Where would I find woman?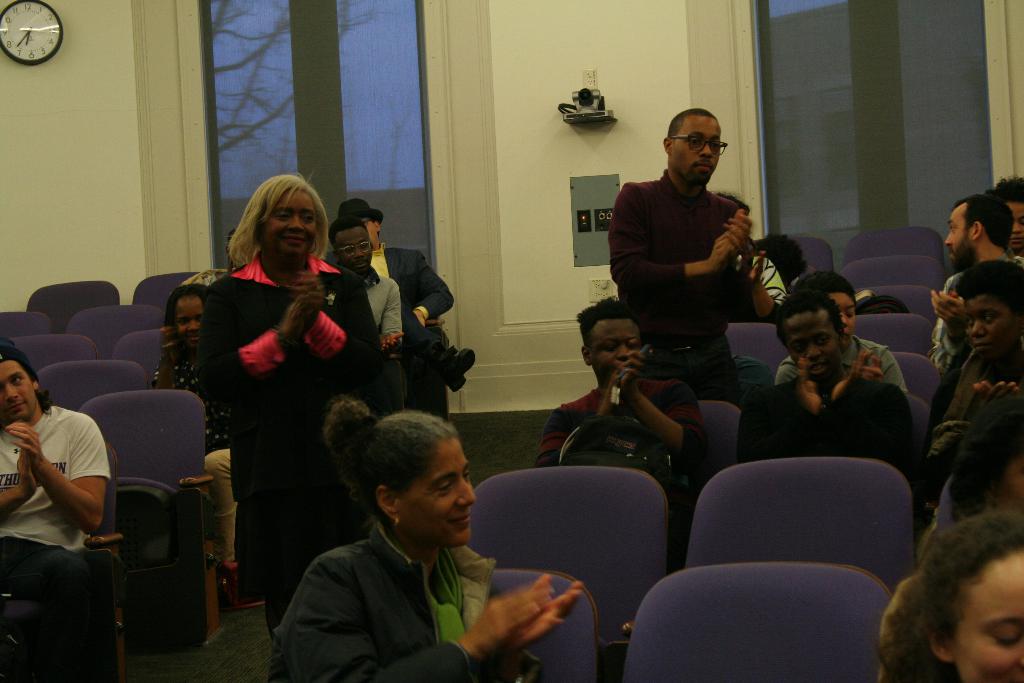
At region(147, 283, 241, 582).
